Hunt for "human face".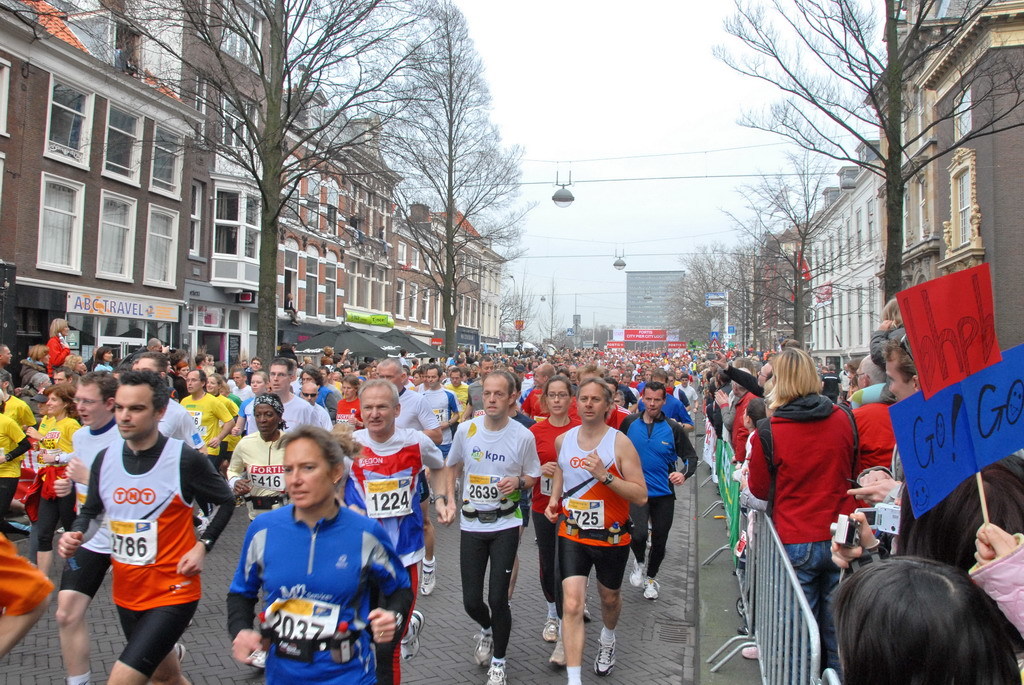
Hunted down at l=378, t=364, r=402, b=390.
